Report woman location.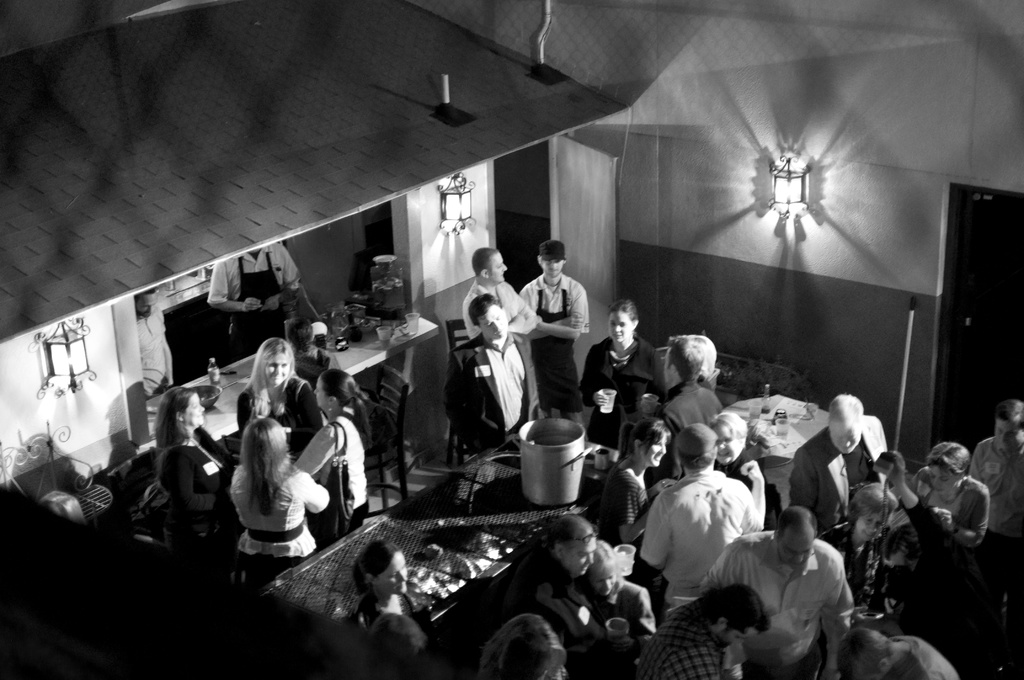
Report: box(824, 446, 951, 615).
